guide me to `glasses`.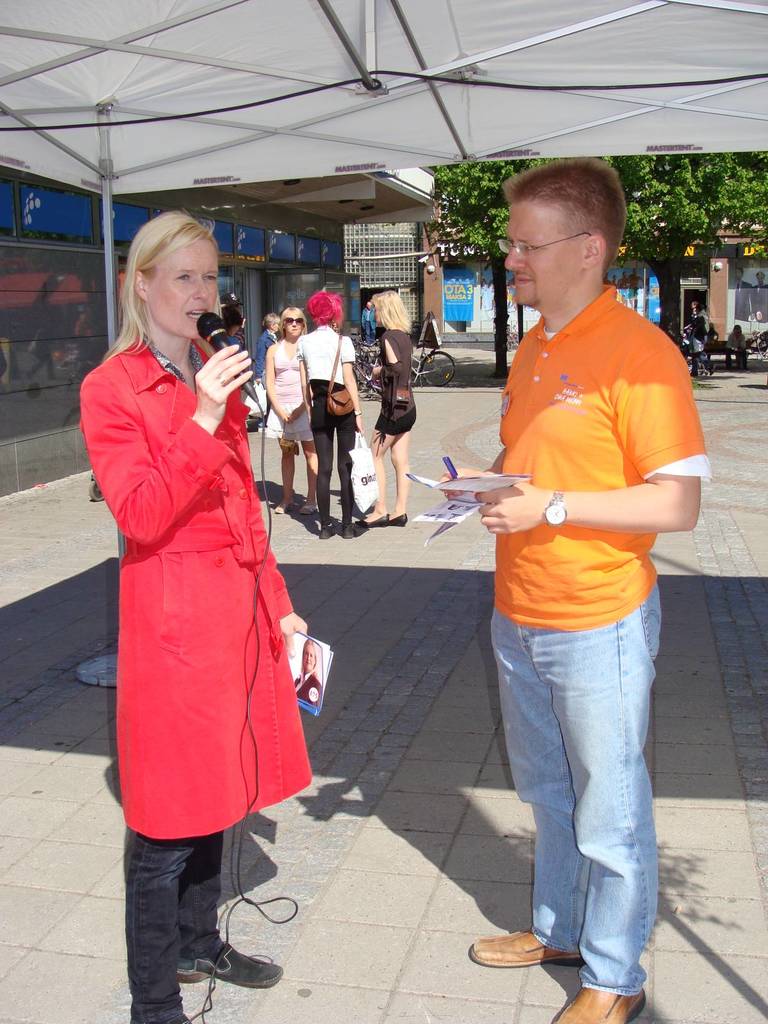
Guidance: rect(281, 316, 307, 332).
